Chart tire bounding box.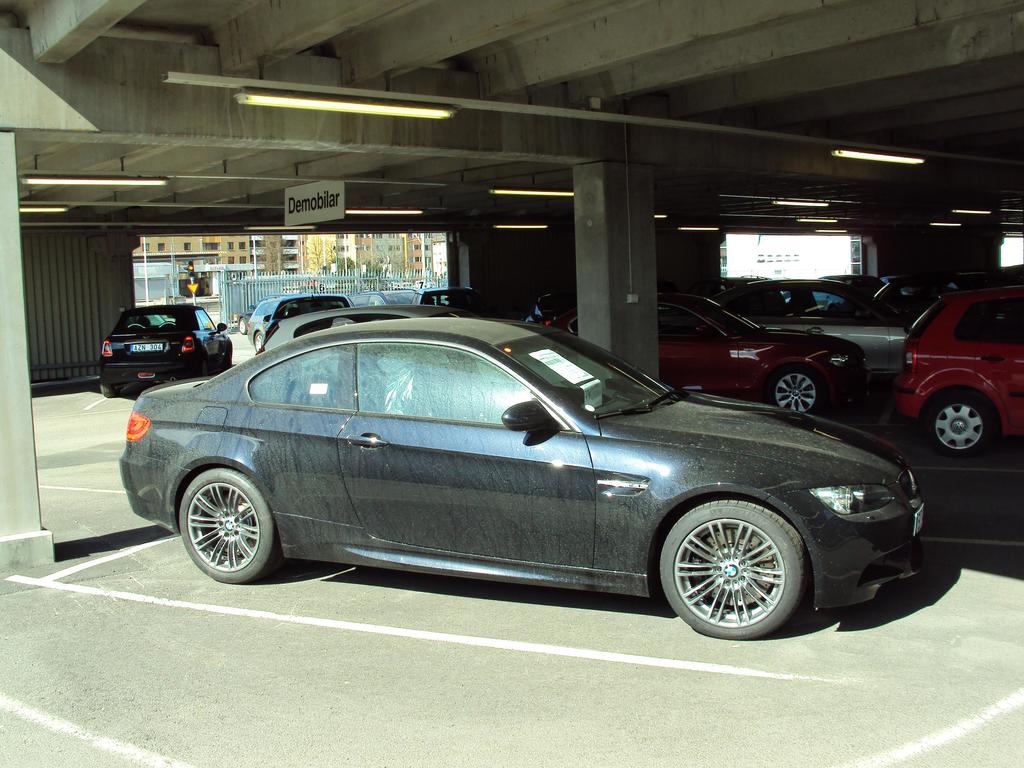
Charted: x1=99, y1=384, x2=118, y2=396.
